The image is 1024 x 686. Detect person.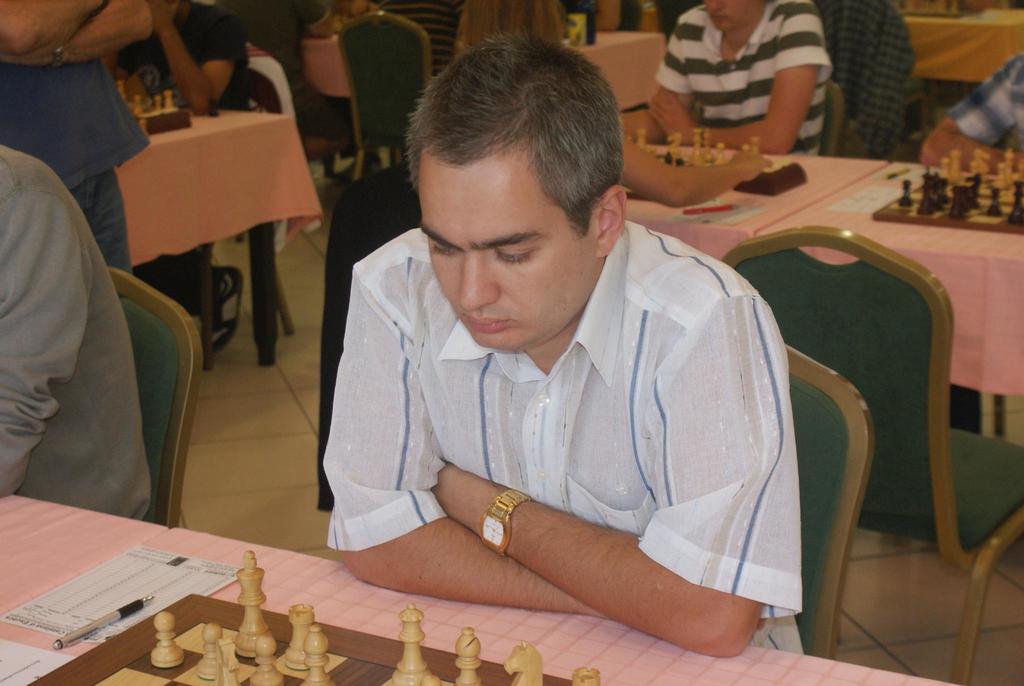
Detection: x1=922 y1=46 x2=1023 y2=177.
